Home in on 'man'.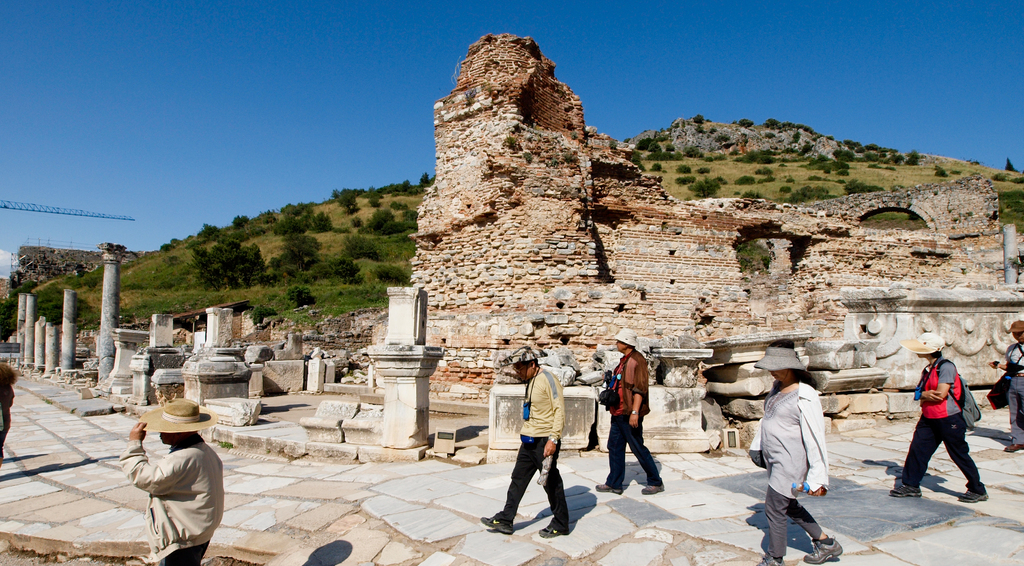
Homed in at bbox=(595, 327, 664, 494).
